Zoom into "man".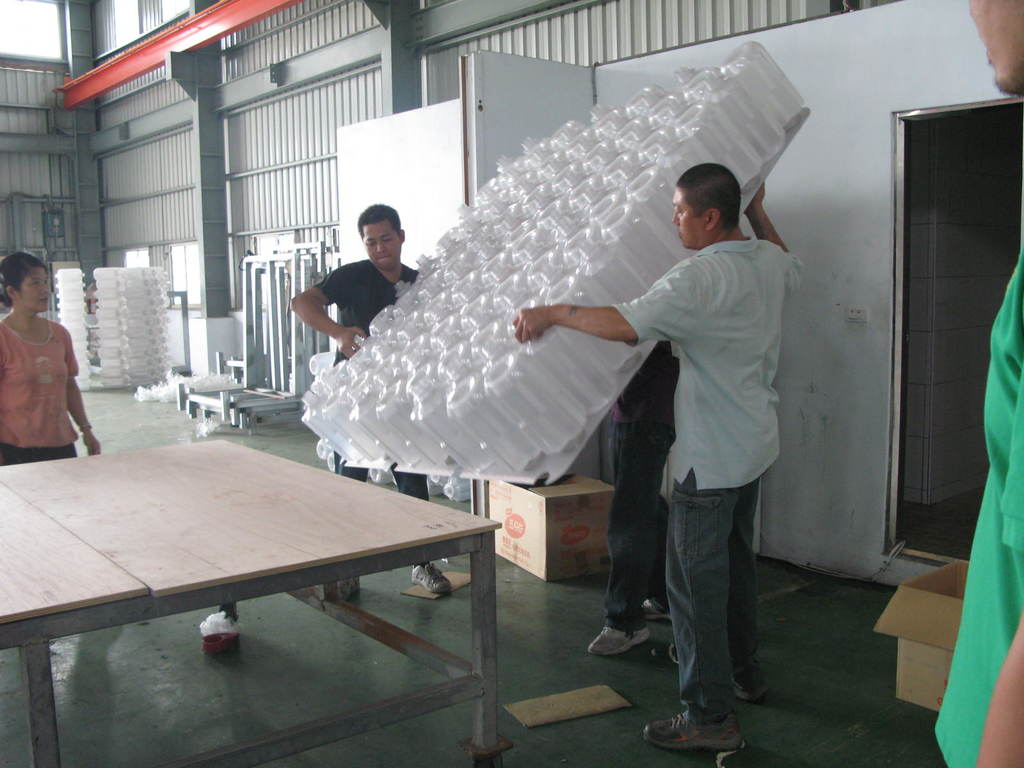
Zoom target: <box>586,338,674,660</box>.
